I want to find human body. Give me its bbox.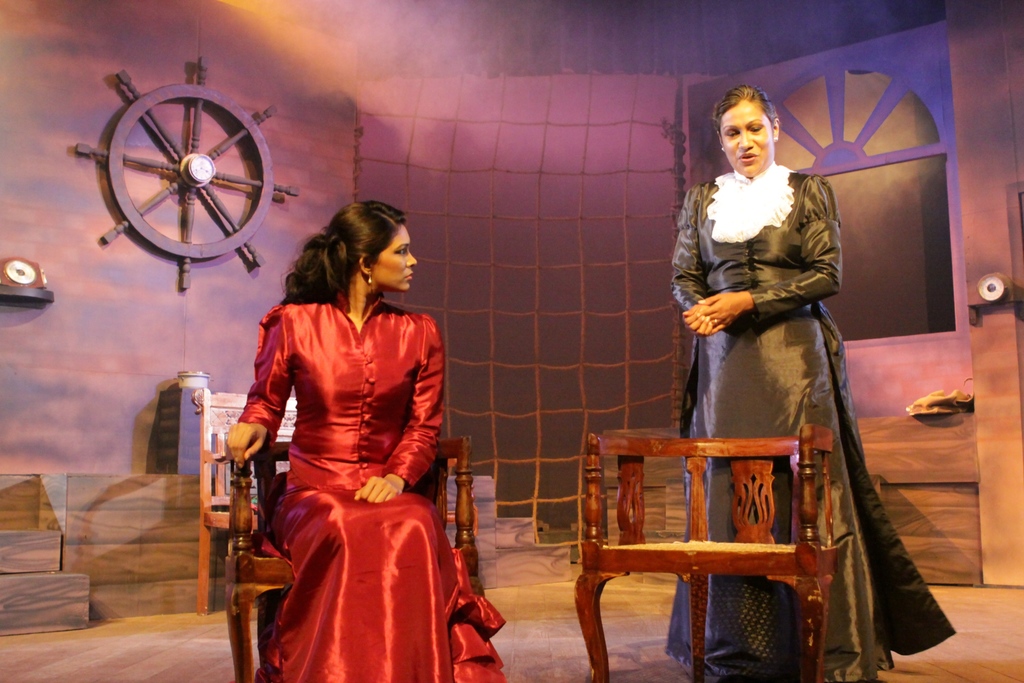
crop(229, 202, 490, 682).
